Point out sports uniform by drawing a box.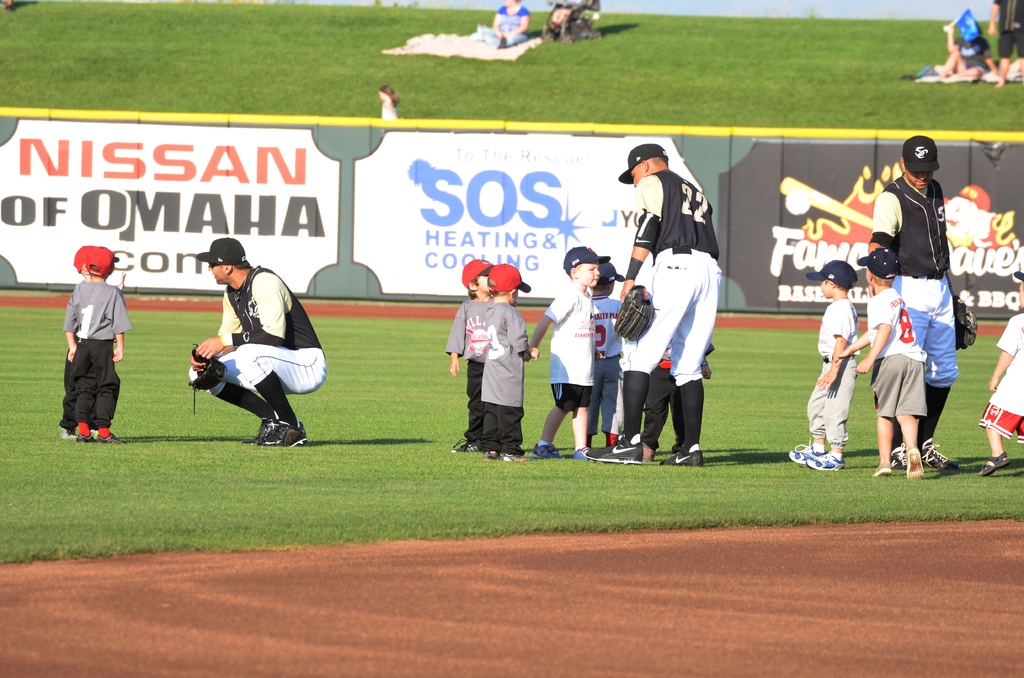
<region>868, 289, 934, 422</region>.
